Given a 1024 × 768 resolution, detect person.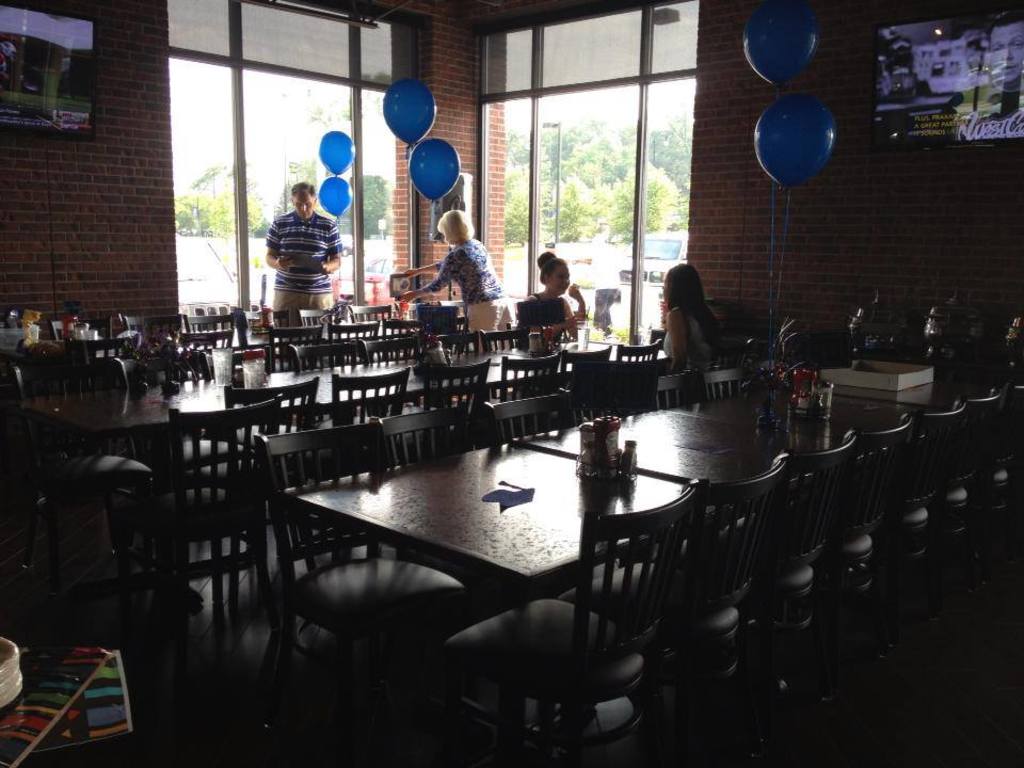
bbox=[521, 249, 587, 329].
